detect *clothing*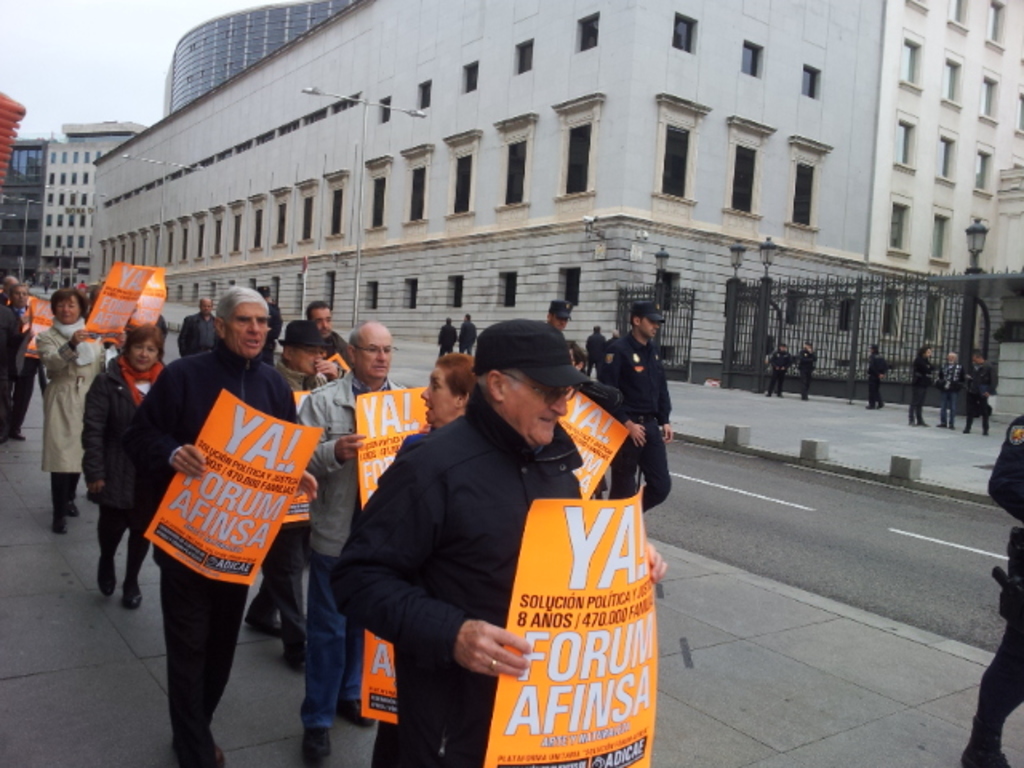
<region>768, 350, 794, 390</region>
